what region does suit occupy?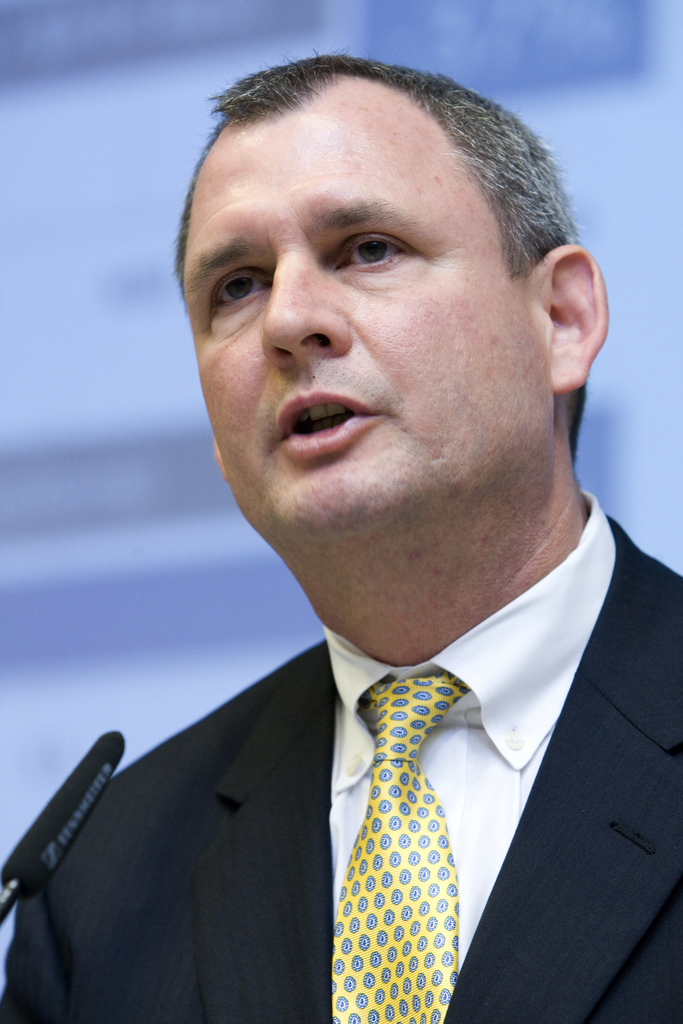
x1=28 y1=378 x2=676 y2=1023.
